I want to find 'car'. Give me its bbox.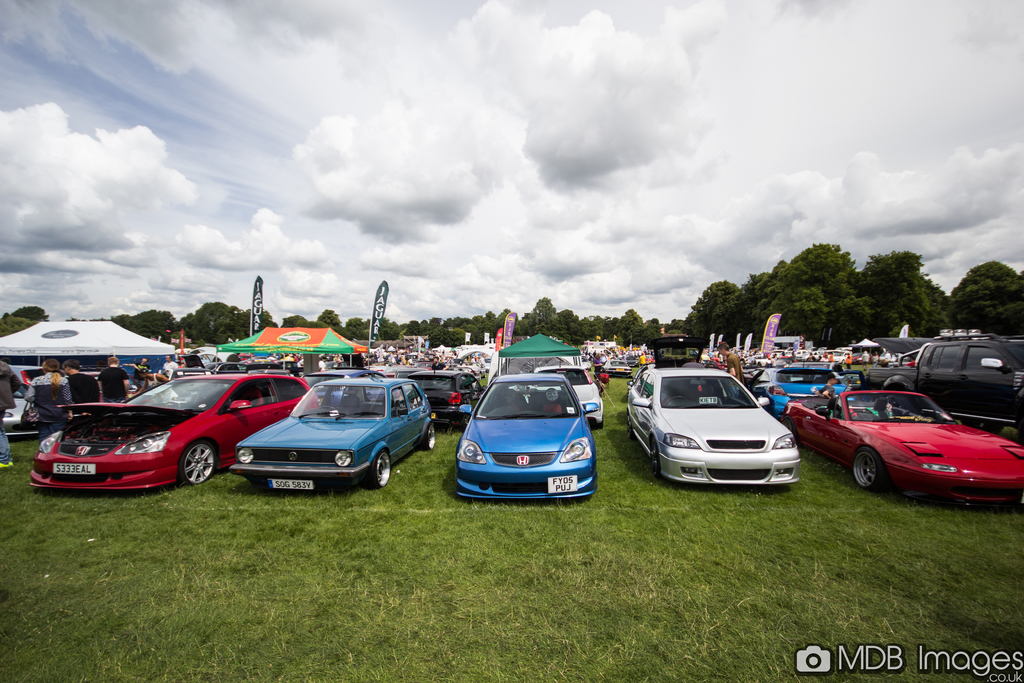
bbox=(634, 360, 815, 497).
